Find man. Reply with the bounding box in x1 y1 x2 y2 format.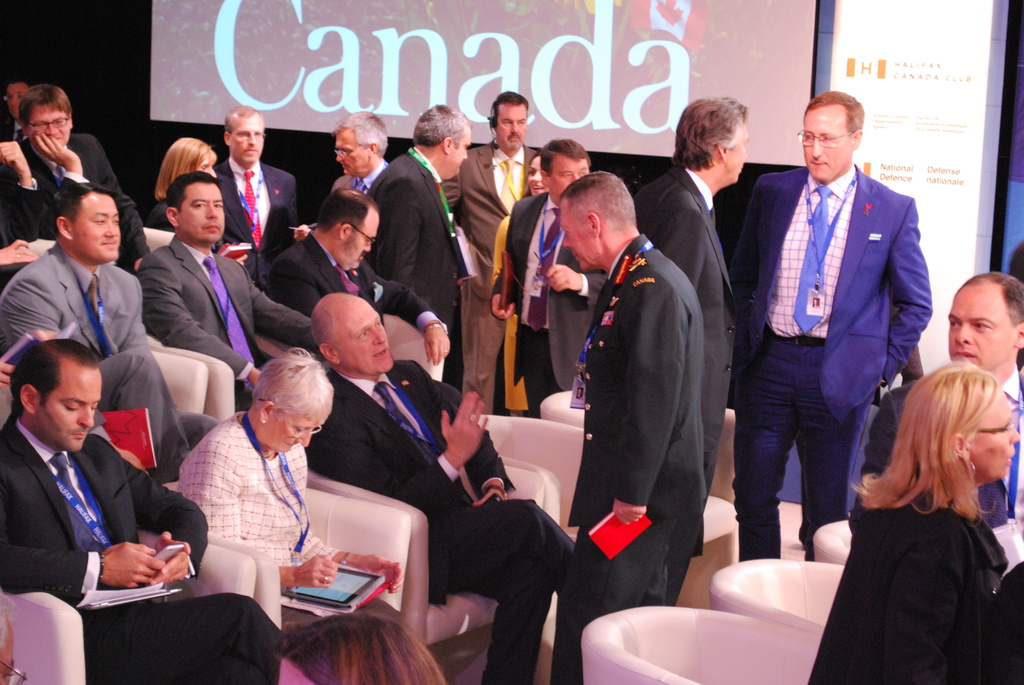
2 184 222 481.
